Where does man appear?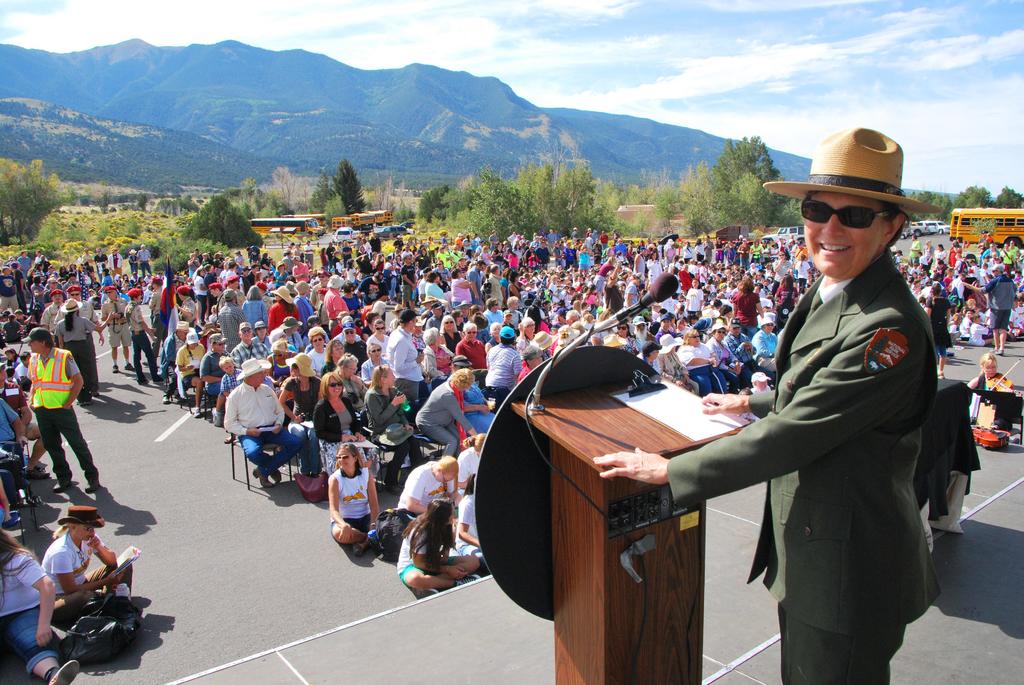
Appears at <box>109,246,125,279</box>.
